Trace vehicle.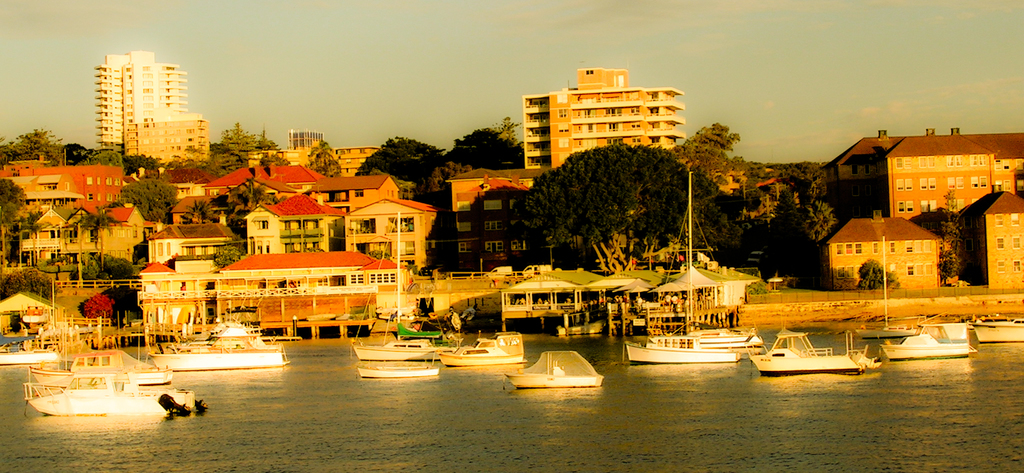
Traced to [left=862, top=233, right=919, bottom=338].
